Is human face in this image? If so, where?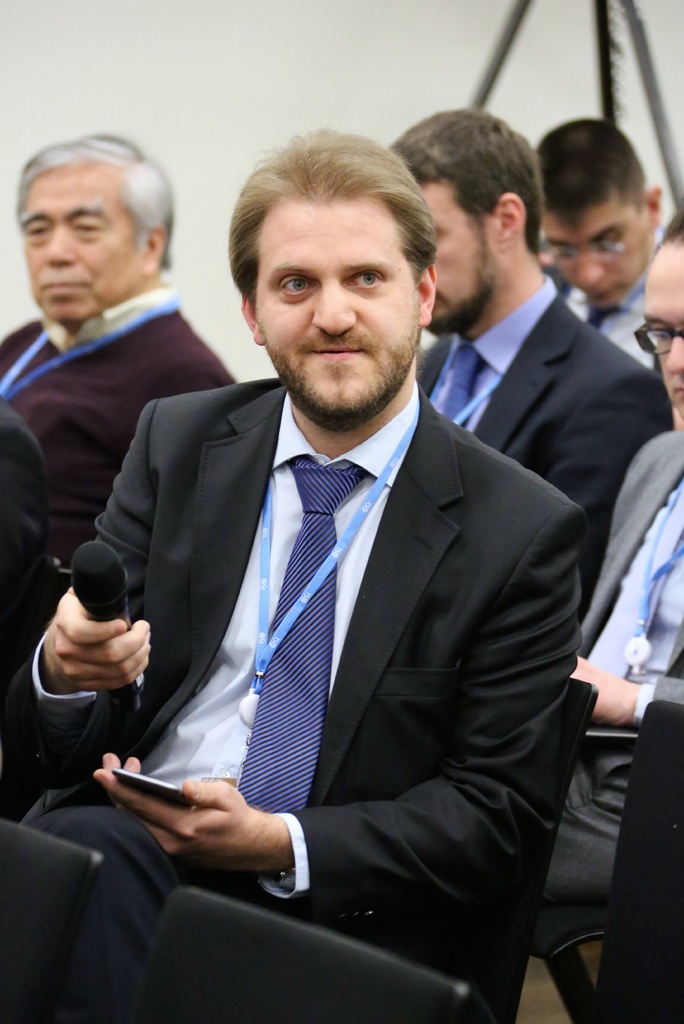
Yes, at {"x1": 427, "y1": 180, "x2": 496, "y2": 332}.
